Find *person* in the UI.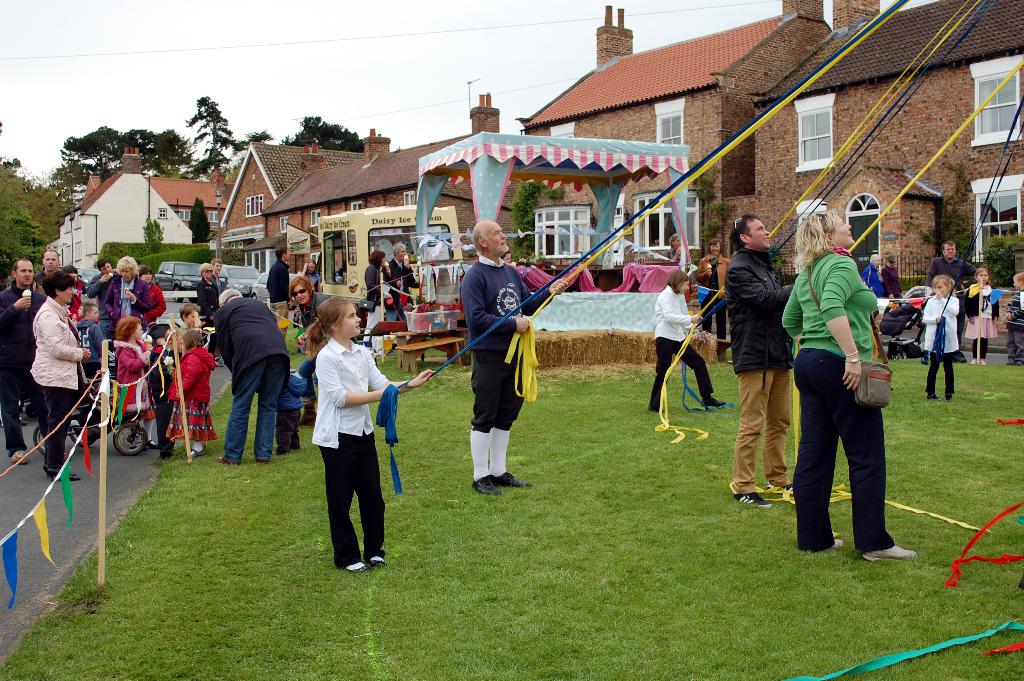
UI element at <box>308,299,434,574</box>.
